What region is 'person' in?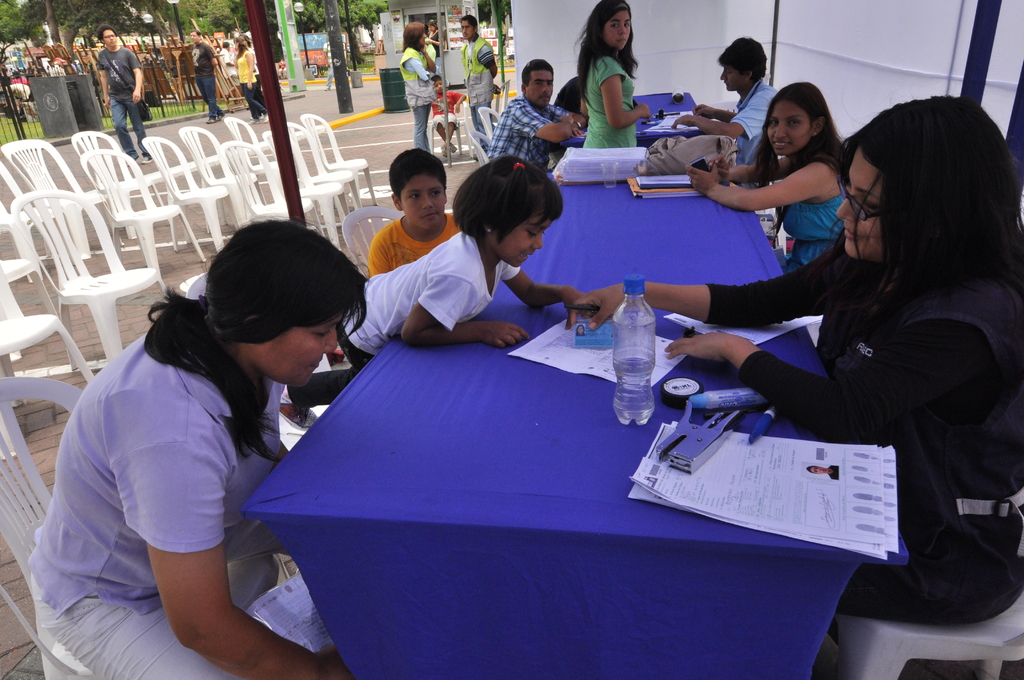
x1=676 y1=36 x2=782 y2=170.
